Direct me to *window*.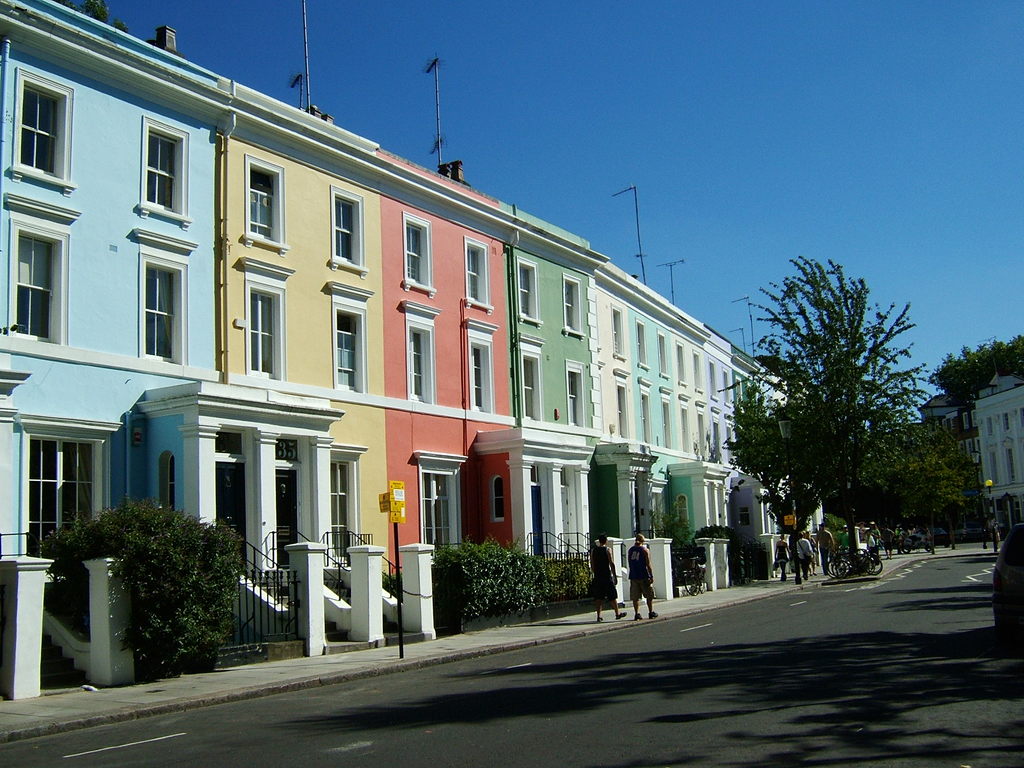
Direction: <box>692,399,707,458</box>.
